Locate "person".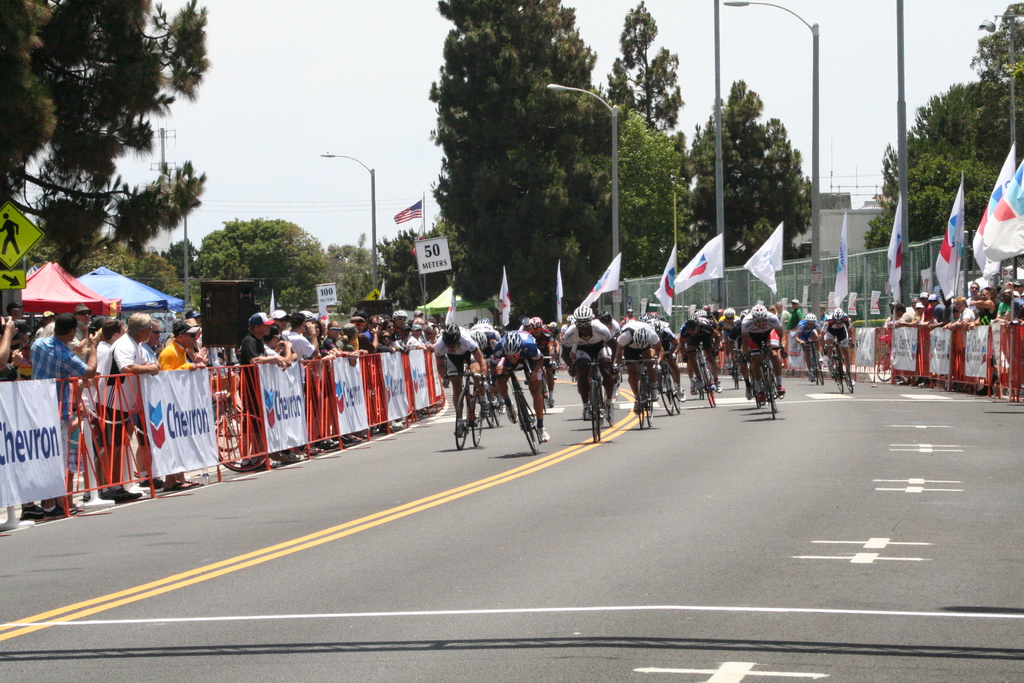
Bounding box: region(435, 322, 492, 436).
